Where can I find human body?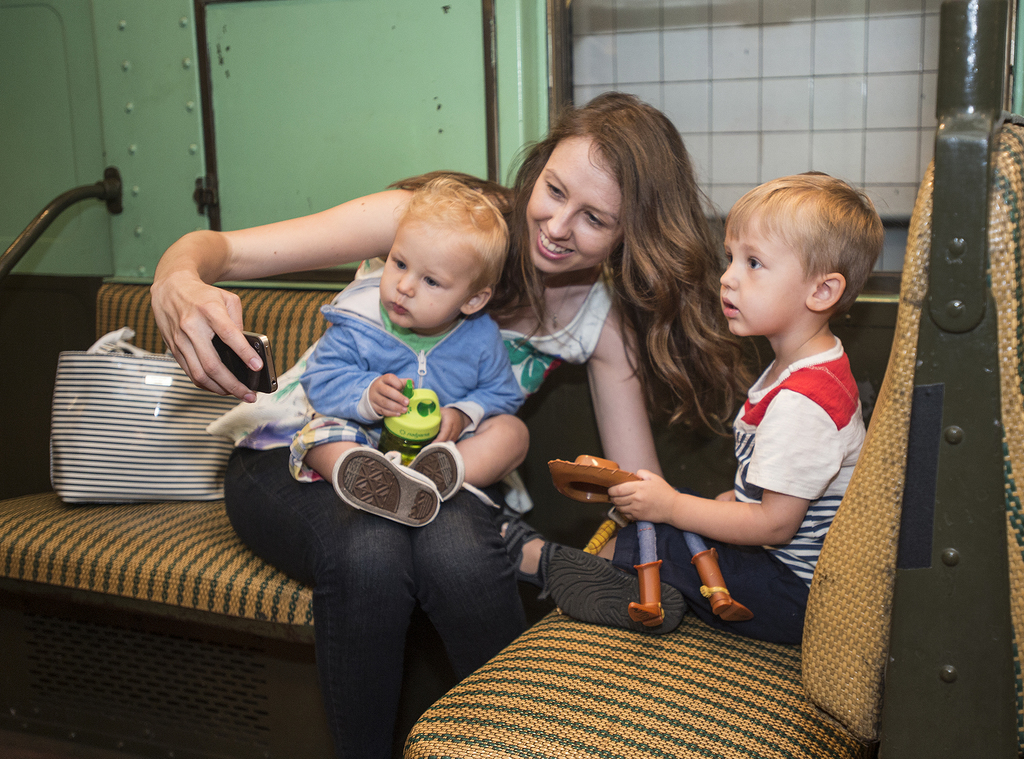
You can find it at left=164, top=143, right=670, bottom=742.
